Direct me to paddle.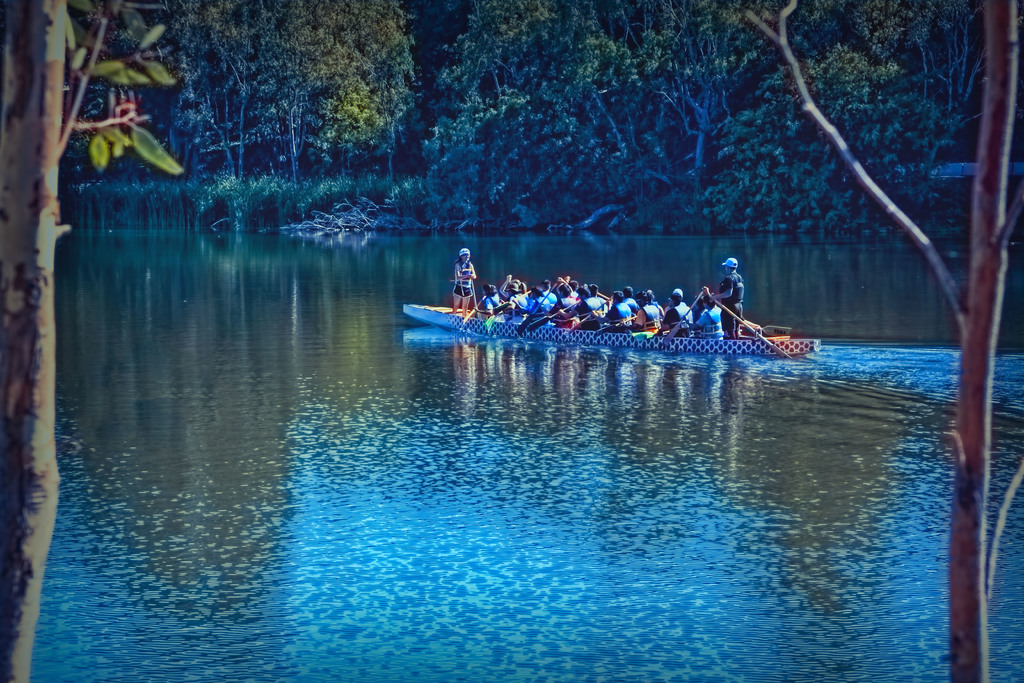
Direction: <region>570, 295, 612, 333</region>.
